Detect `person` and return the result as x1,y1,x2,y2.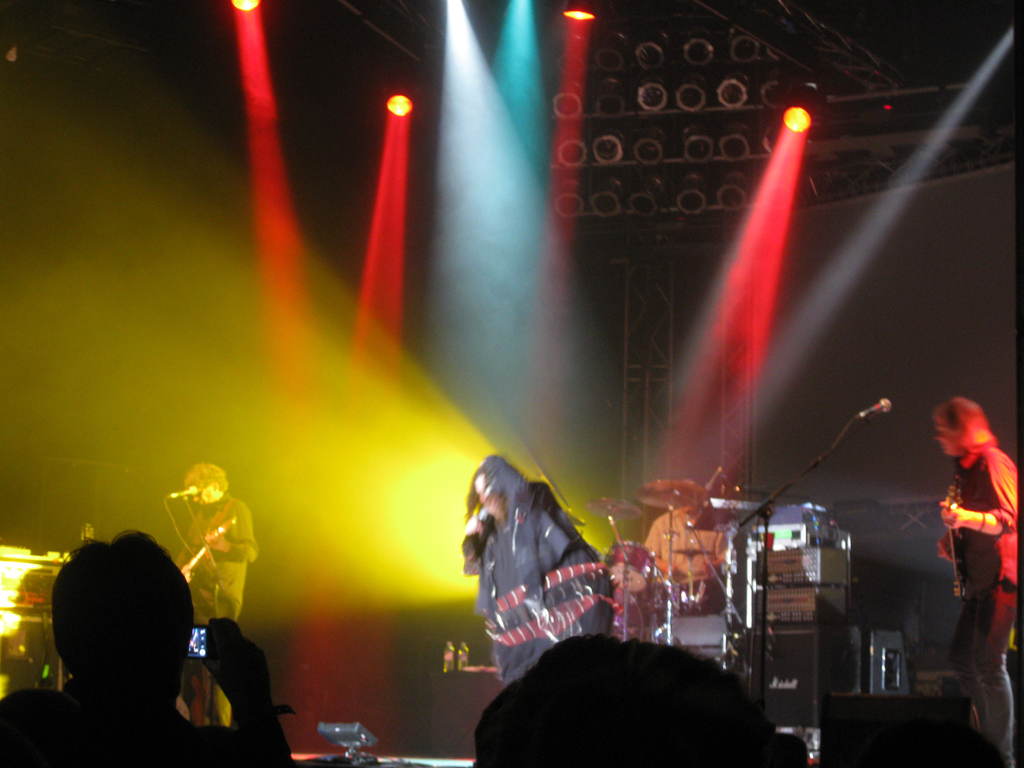
930,383,1023,767.
